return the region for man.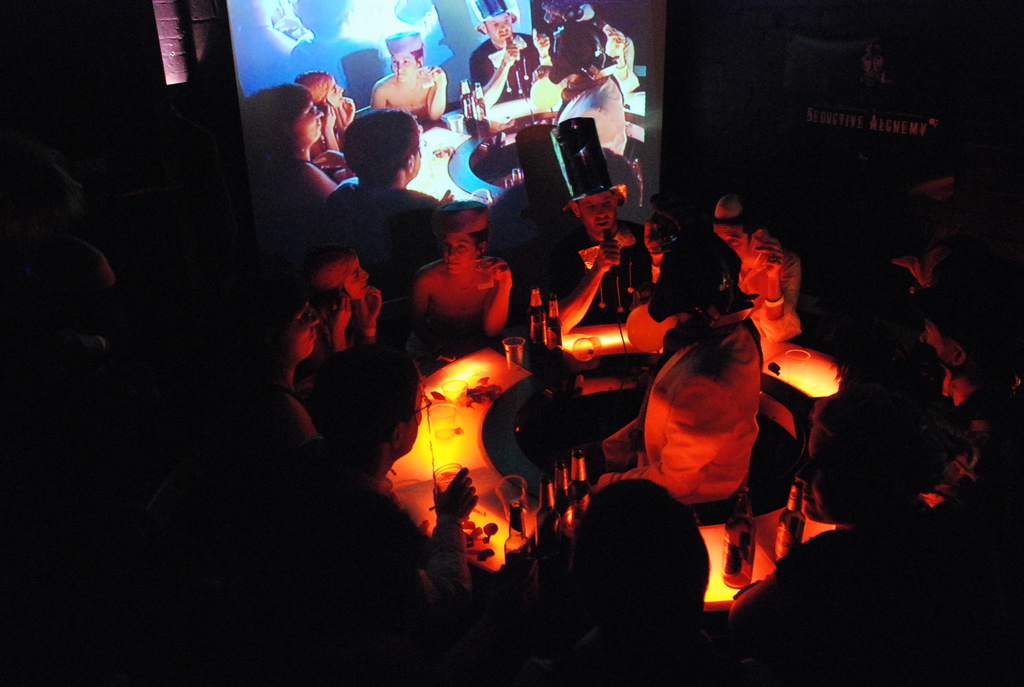
(x1=919, y1=311, x2=1003, y2=432).
